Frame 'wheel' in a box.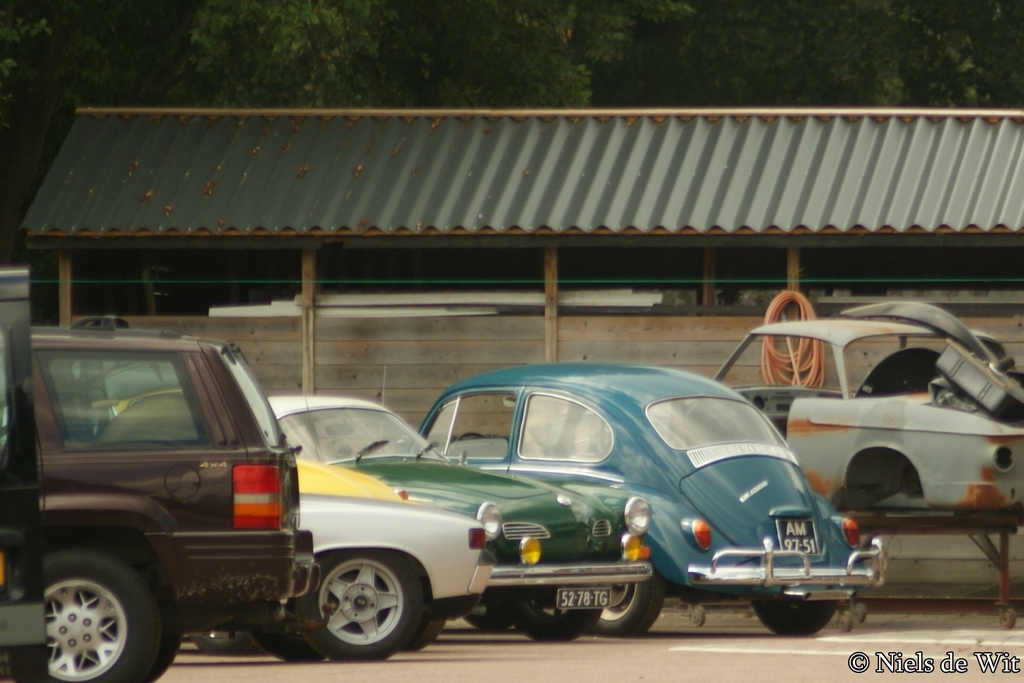
<region>854, 606, 866, 625</region>.
